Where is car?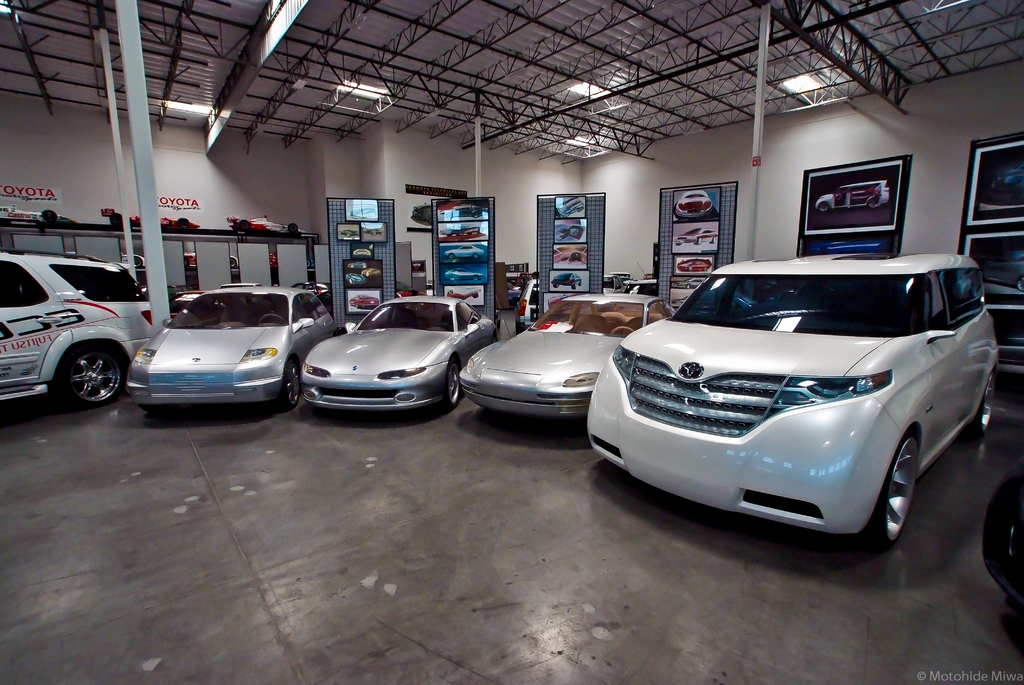
rect(984, 249, 1023, 291).
